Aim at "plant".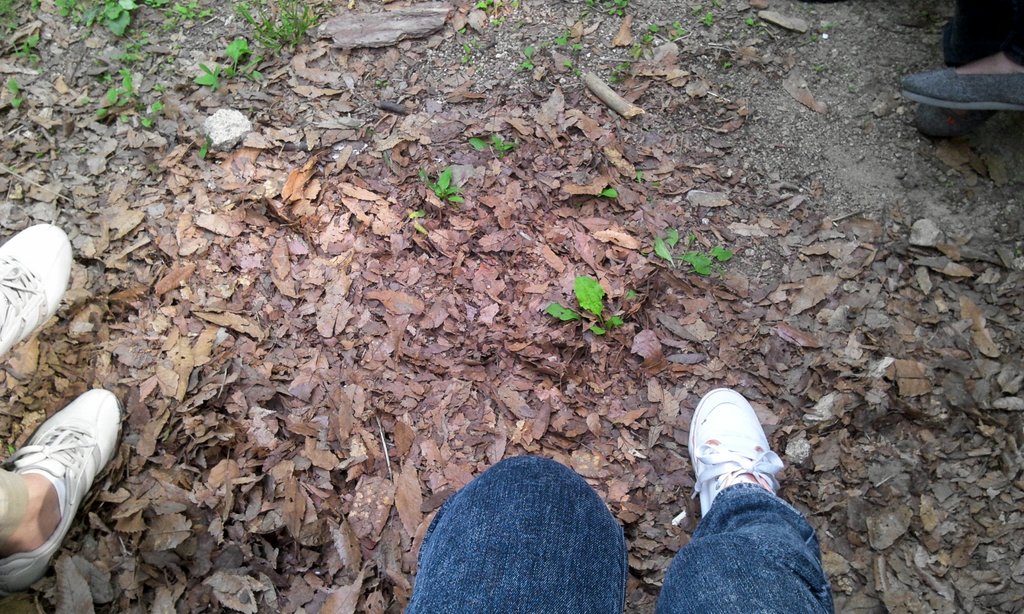
Aimed at <box>426,168,464,205</box>.
